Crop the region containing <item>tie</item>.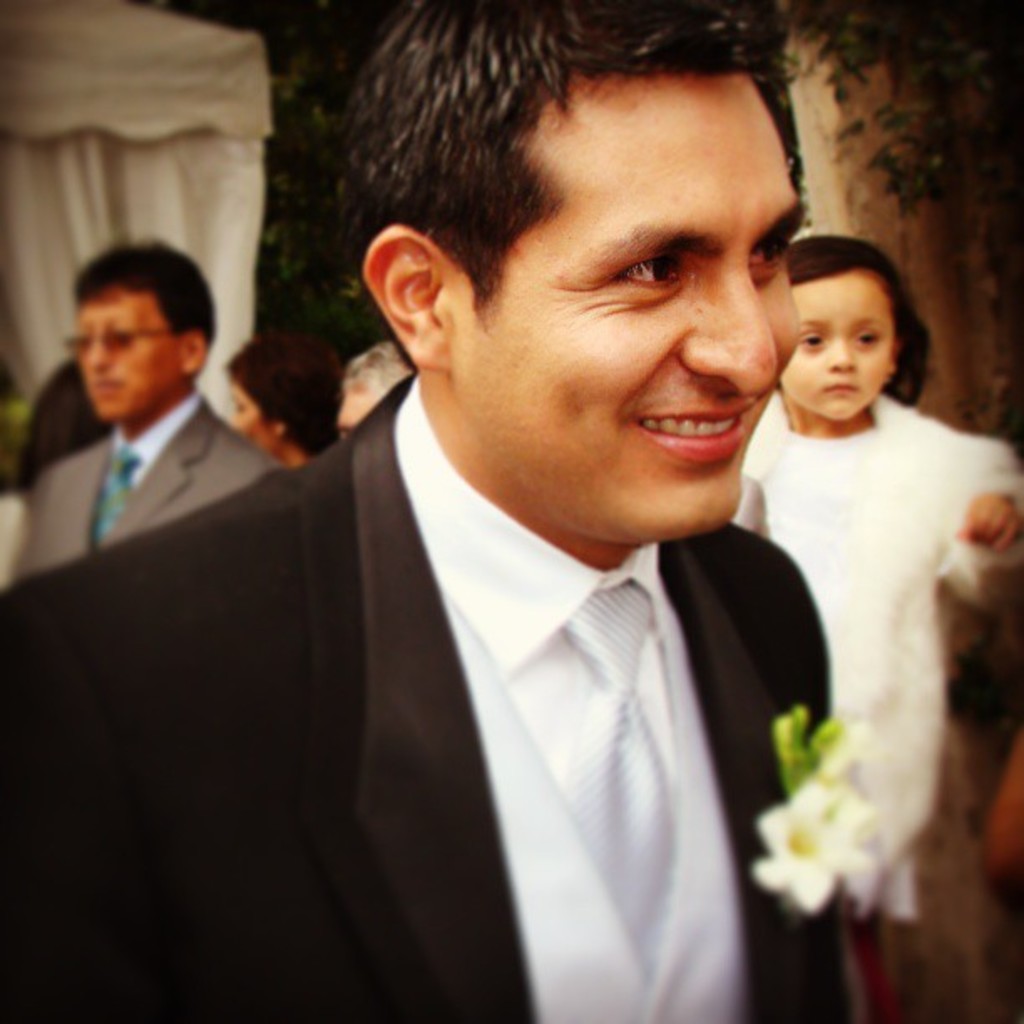
Crop region: 92/438/146/549.
